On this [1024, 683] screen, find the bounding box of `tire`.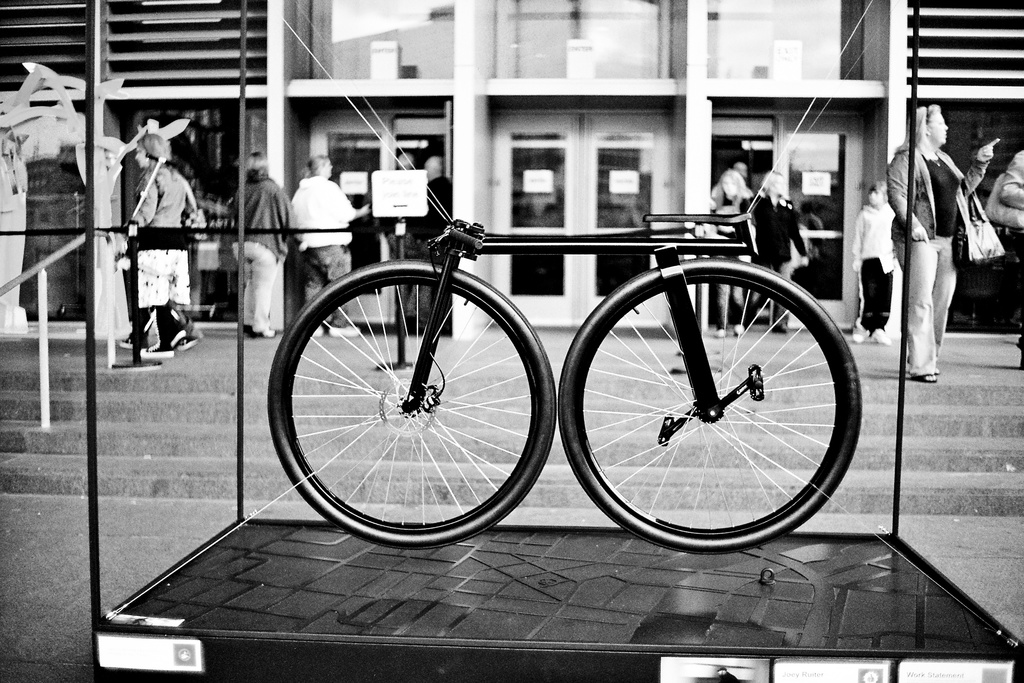
Bounding box: 557:257:866:557.
